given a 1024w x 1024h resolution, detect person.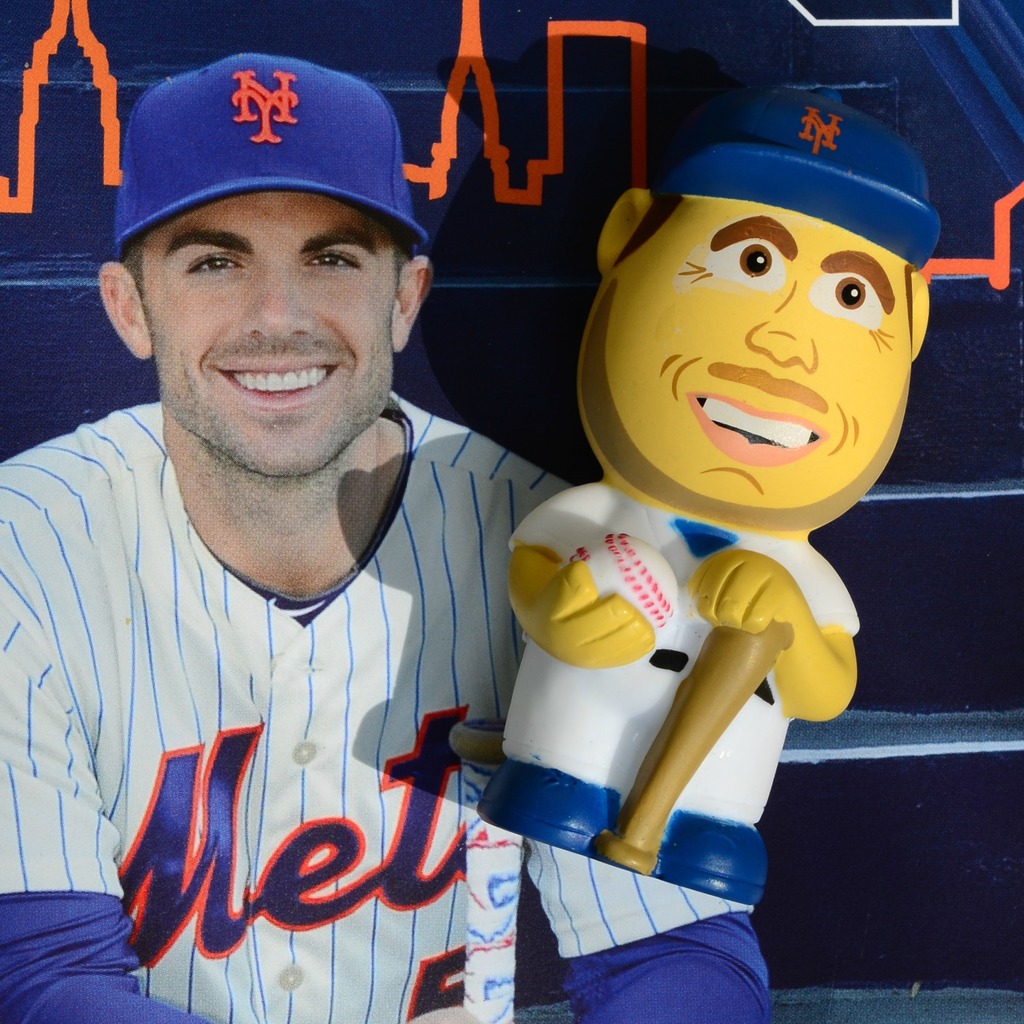
l=0, t=52, r=773, b=1020.
